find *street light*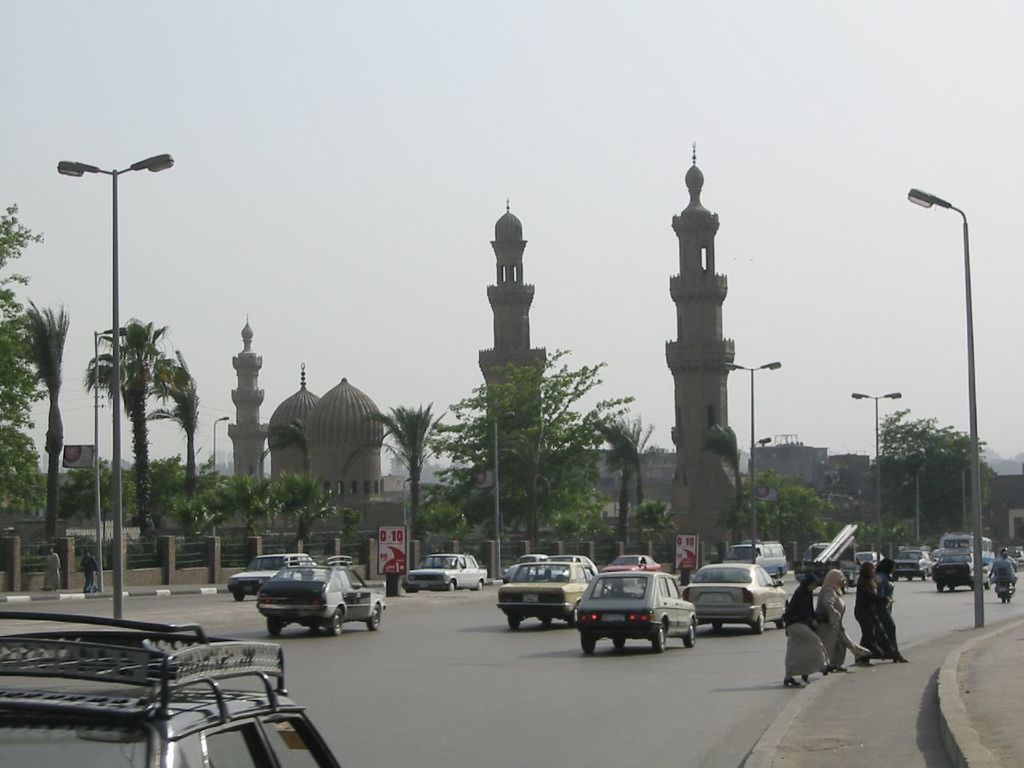
[left=752, top=434, right=778, bottom=450]
